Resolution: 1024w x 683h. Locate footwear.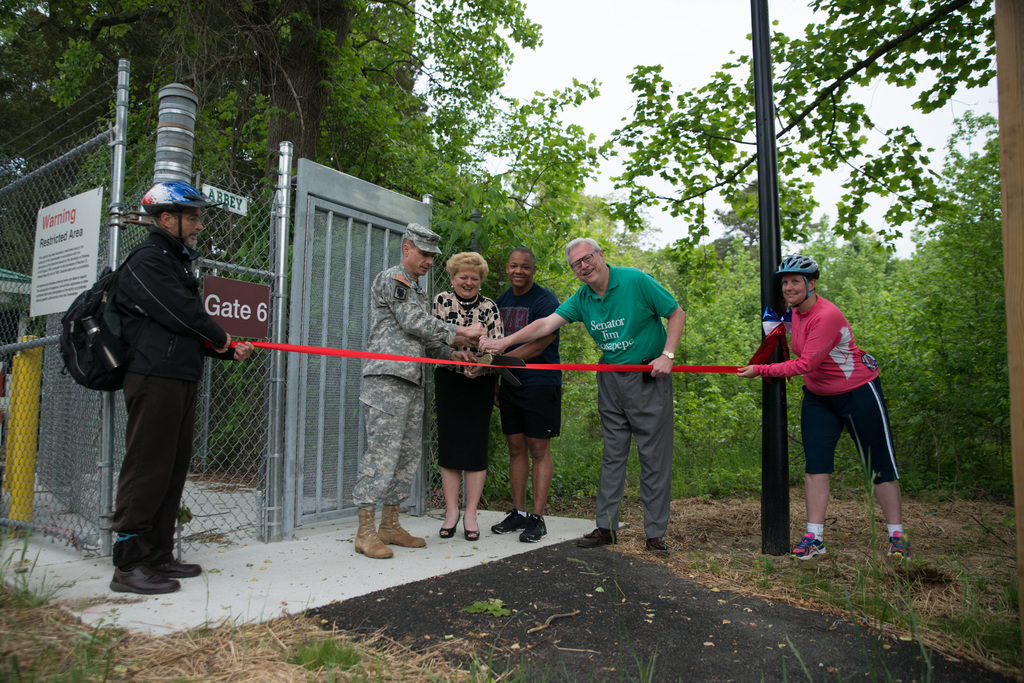
bbox=[645, 540, 670, 555].
